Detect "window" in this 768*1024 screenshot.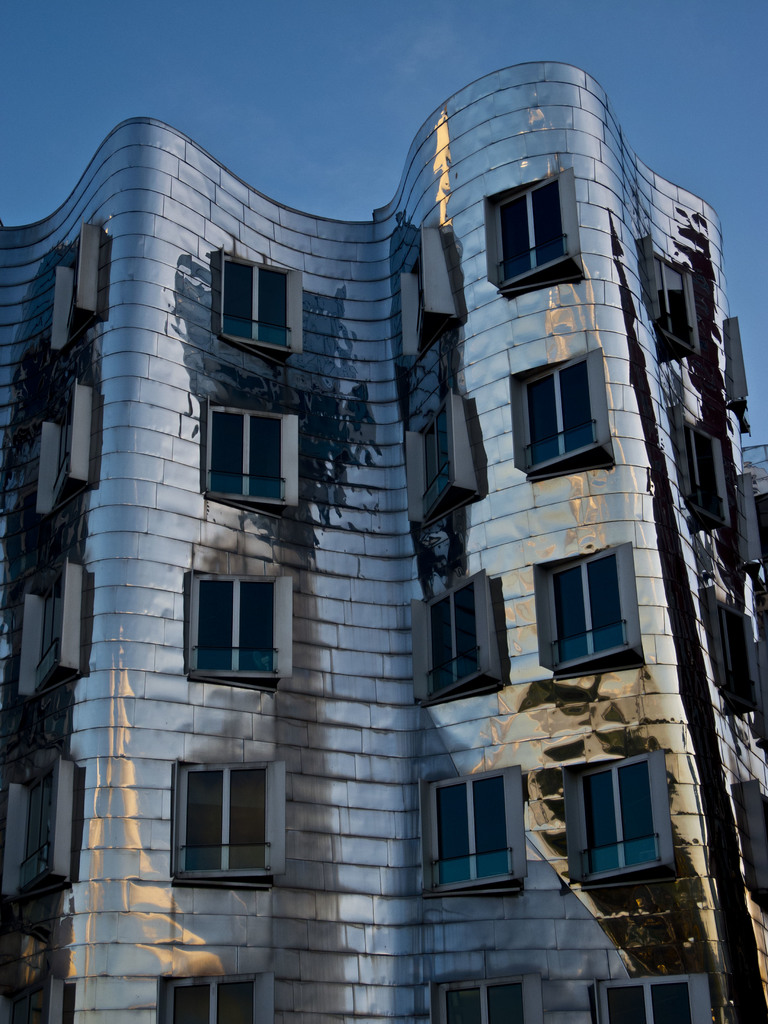
Detection: rect(553, 745, 684, 888).
